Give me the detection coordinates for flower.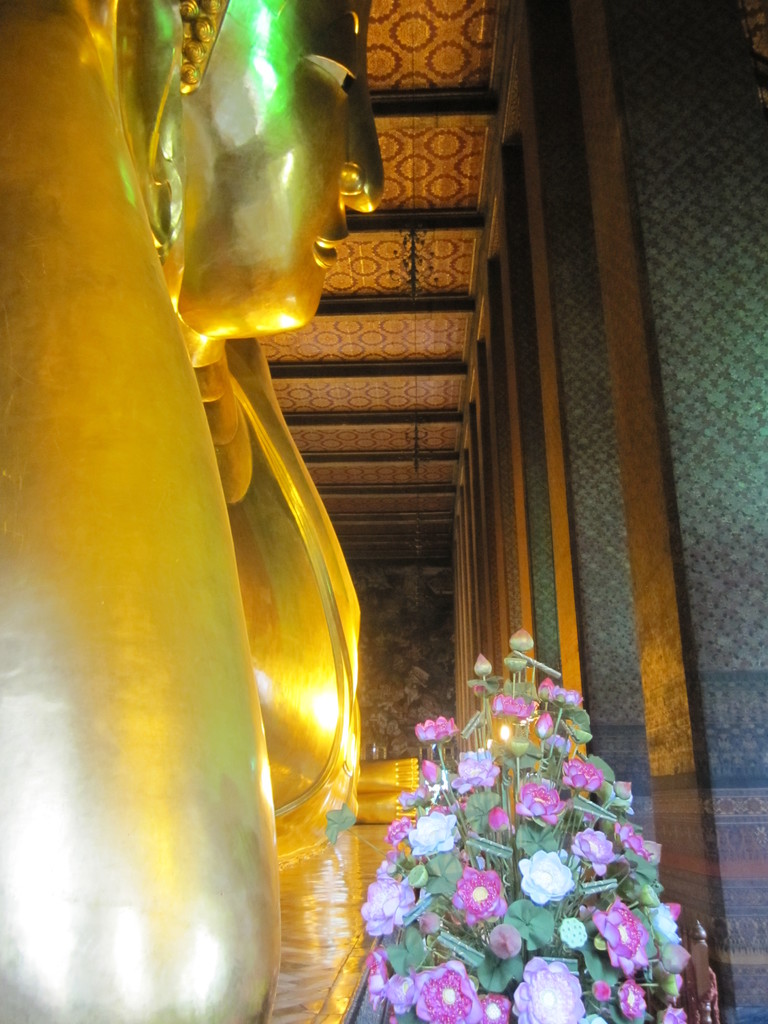
bbox(521, 845, 577, 903).
